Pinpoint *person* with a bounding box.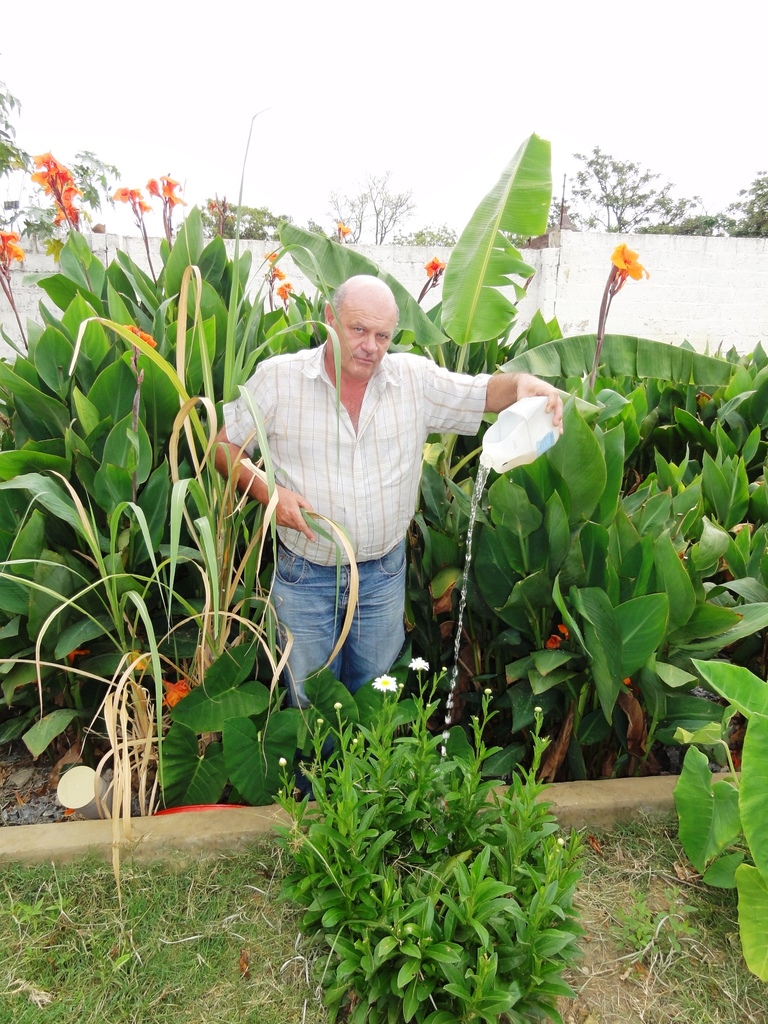
box=[215, 275, 563, 710].
